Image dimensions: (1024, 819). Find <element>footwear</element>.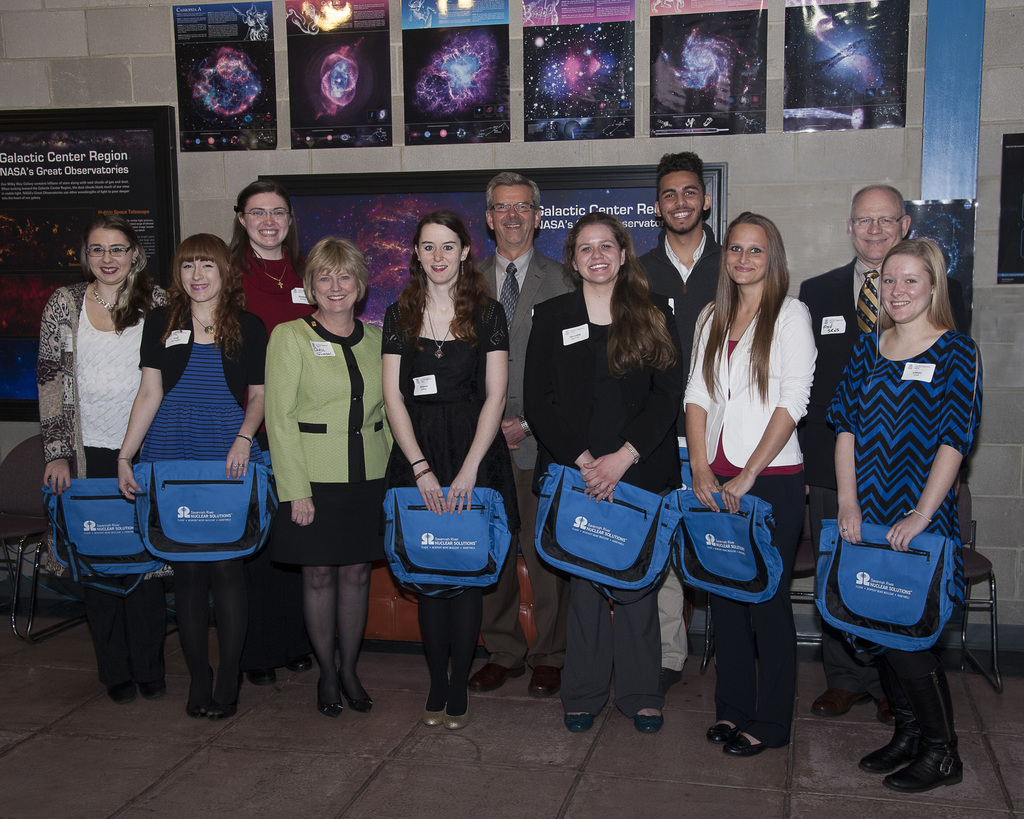
detection(464, 660, 527, 692).
